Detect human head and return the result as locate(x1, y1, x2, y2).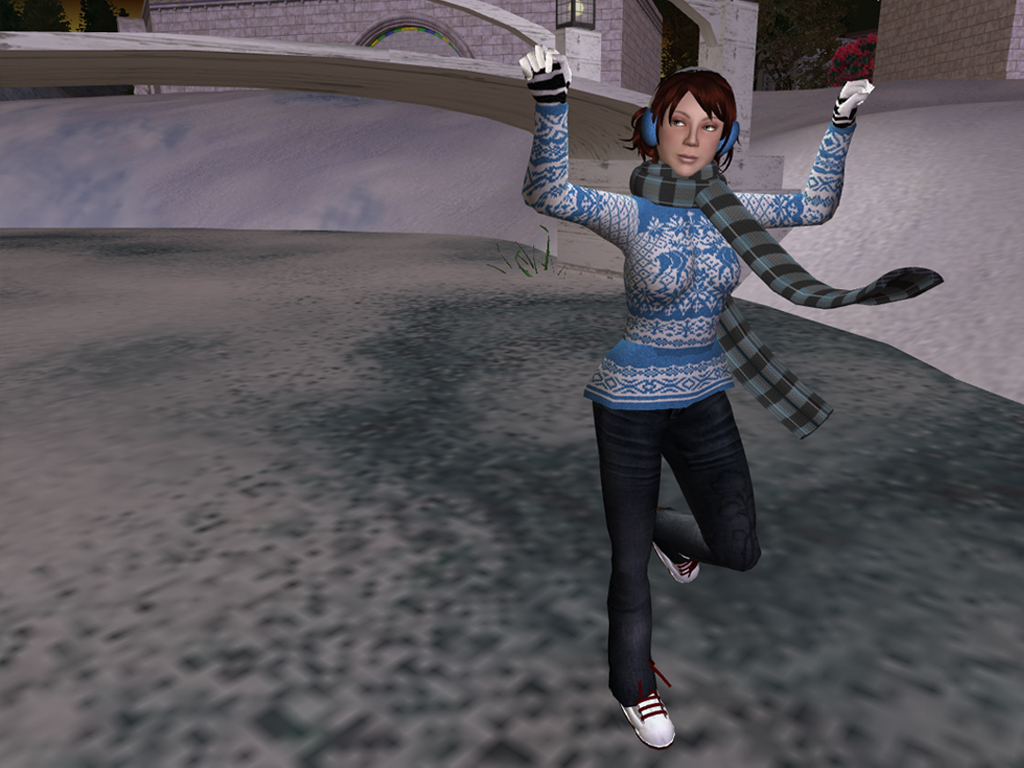
locate(652, 79, 735, 177).
